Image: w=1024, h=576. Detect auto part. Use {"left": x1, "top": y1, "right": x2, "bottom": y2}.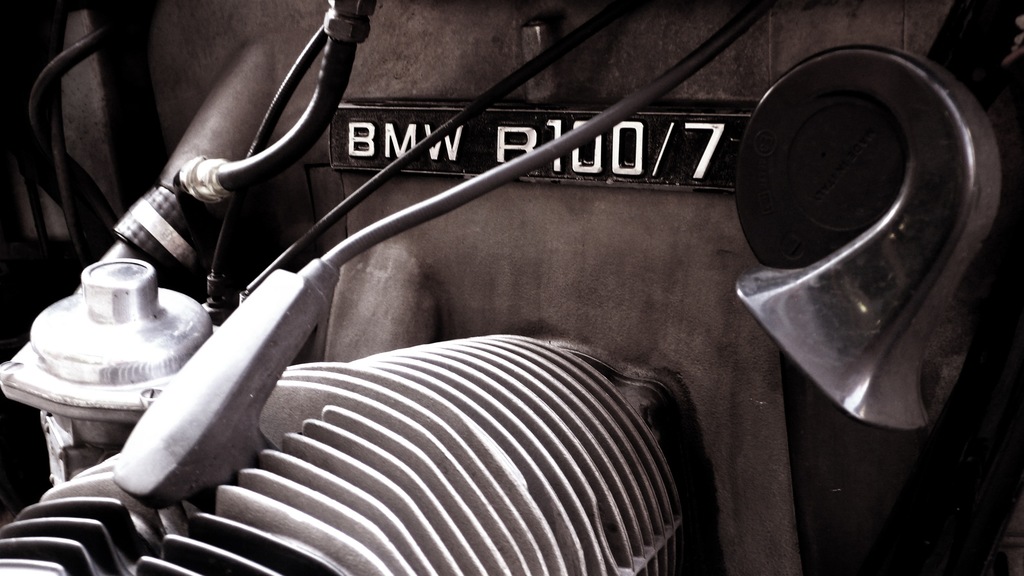
{"left": 729, "top": 40, "right": 1005, "bottom": 433}.
